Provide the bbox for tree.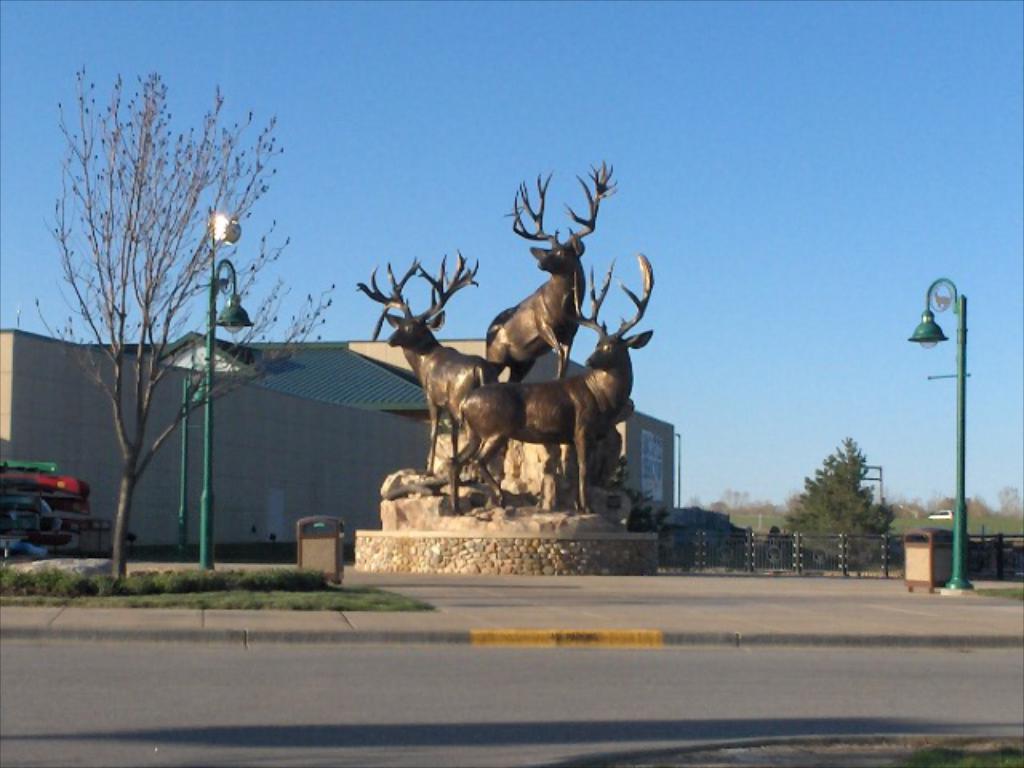
locate(779, 434, 901, 576).
